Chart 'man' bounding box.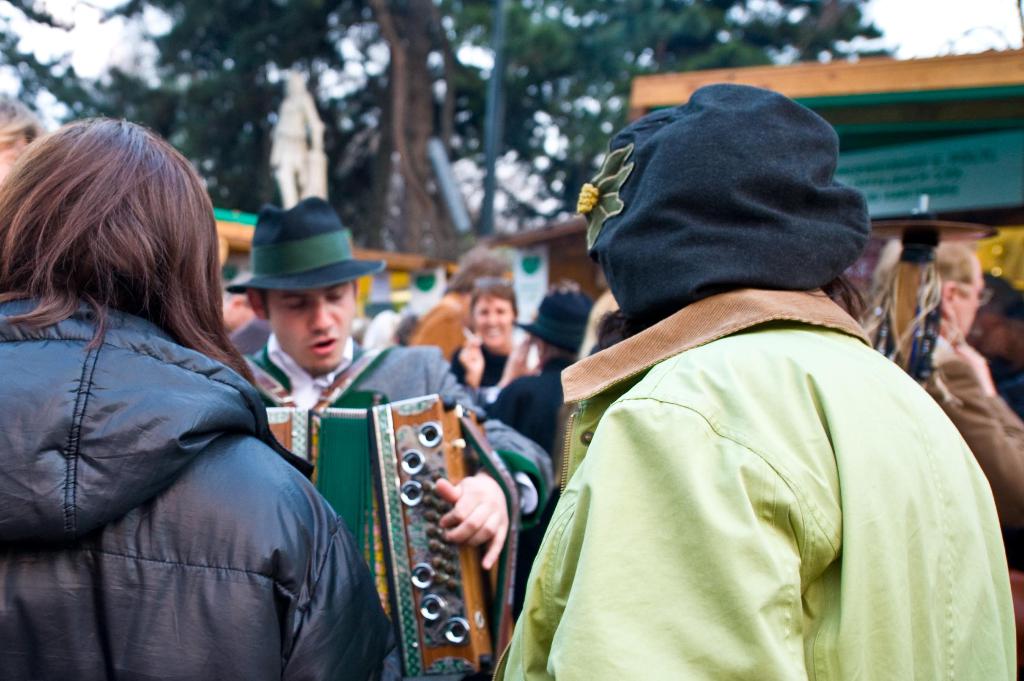
Charted: Rect(230, 189, 560, 680).
